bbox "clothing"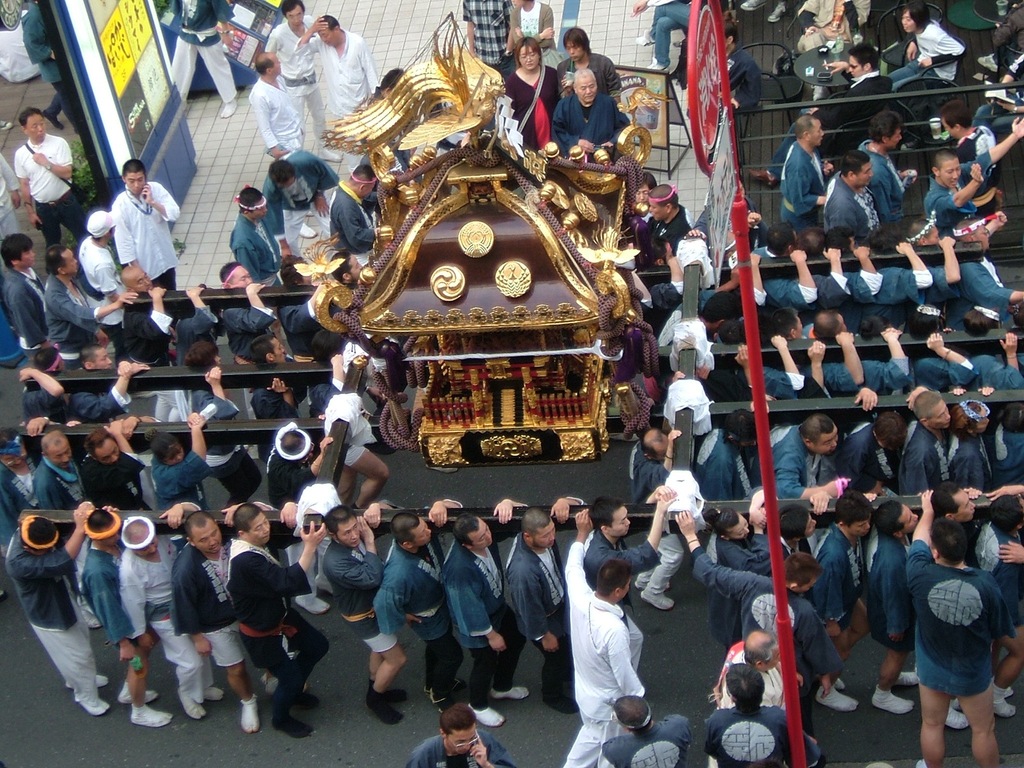
599:708:695:767
